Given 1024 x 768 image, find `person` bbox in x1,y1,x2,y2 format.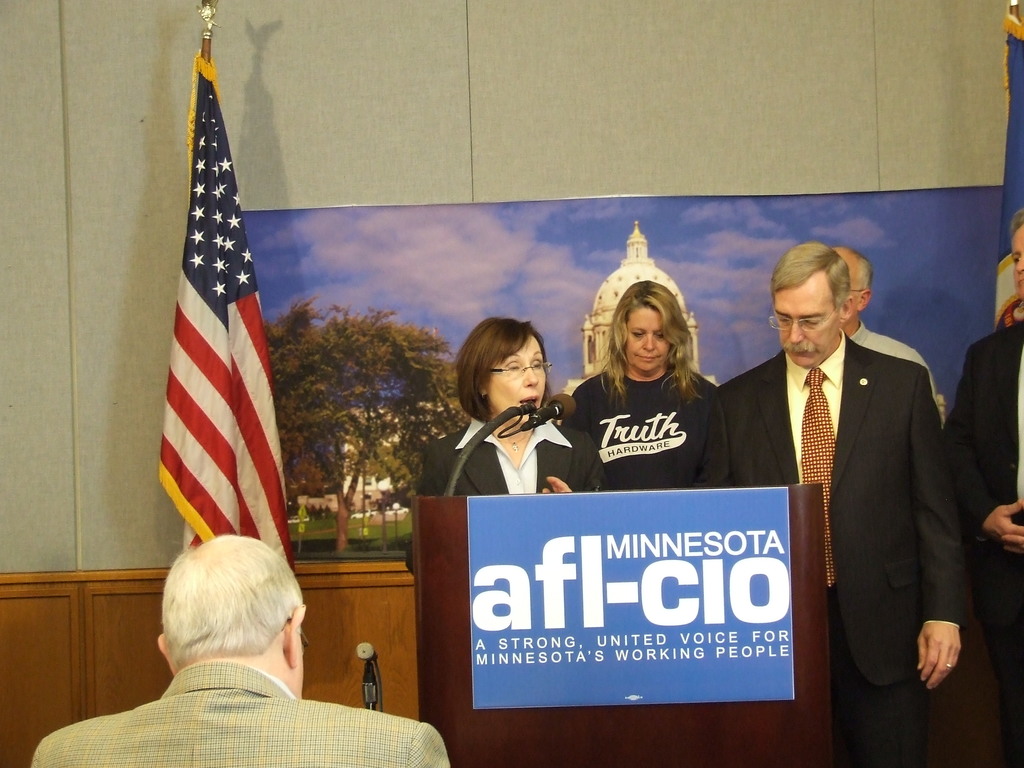
831,244,942,422.
